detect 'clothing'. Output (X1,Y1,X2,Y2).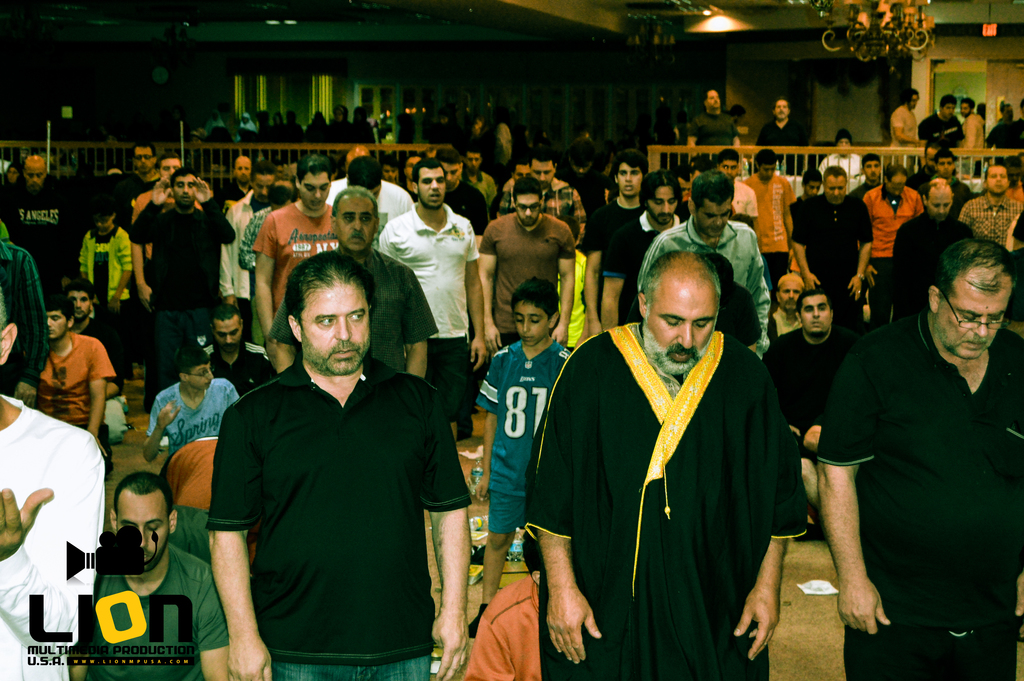
(72,229,136,383).
